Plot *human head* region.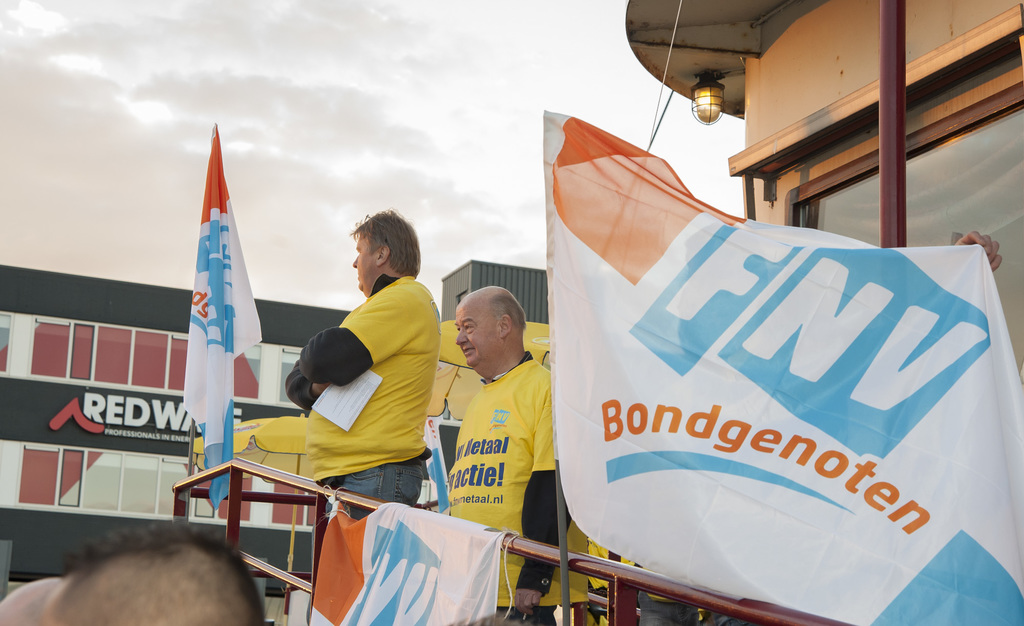
Plotted at 349, 211, 422, 291.
